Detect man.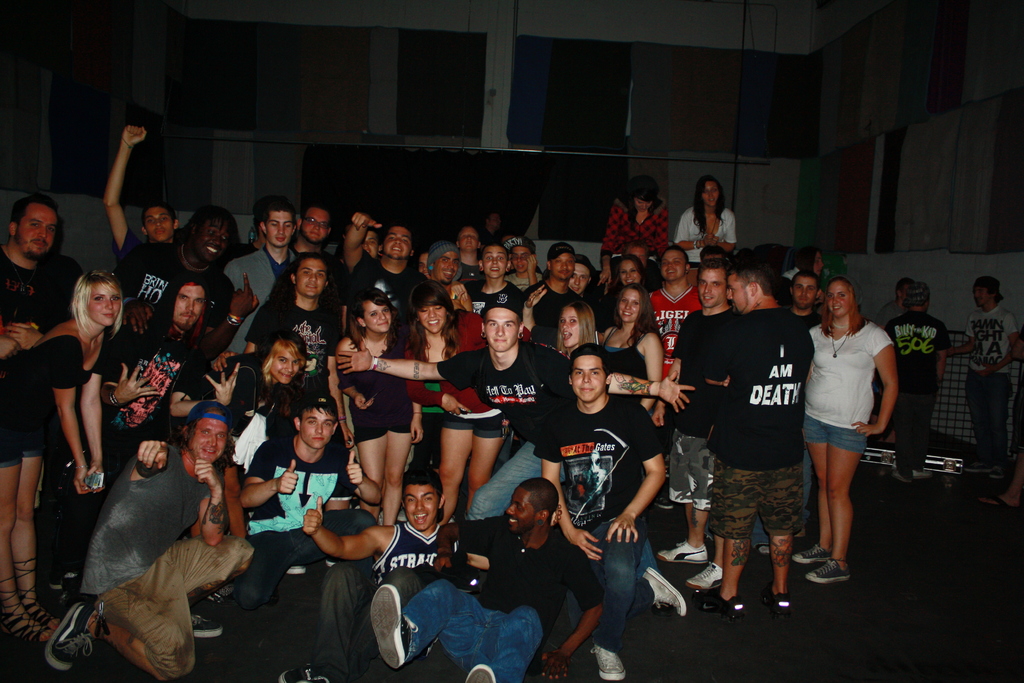
Detected at box=[212, 195, 297, 318].
